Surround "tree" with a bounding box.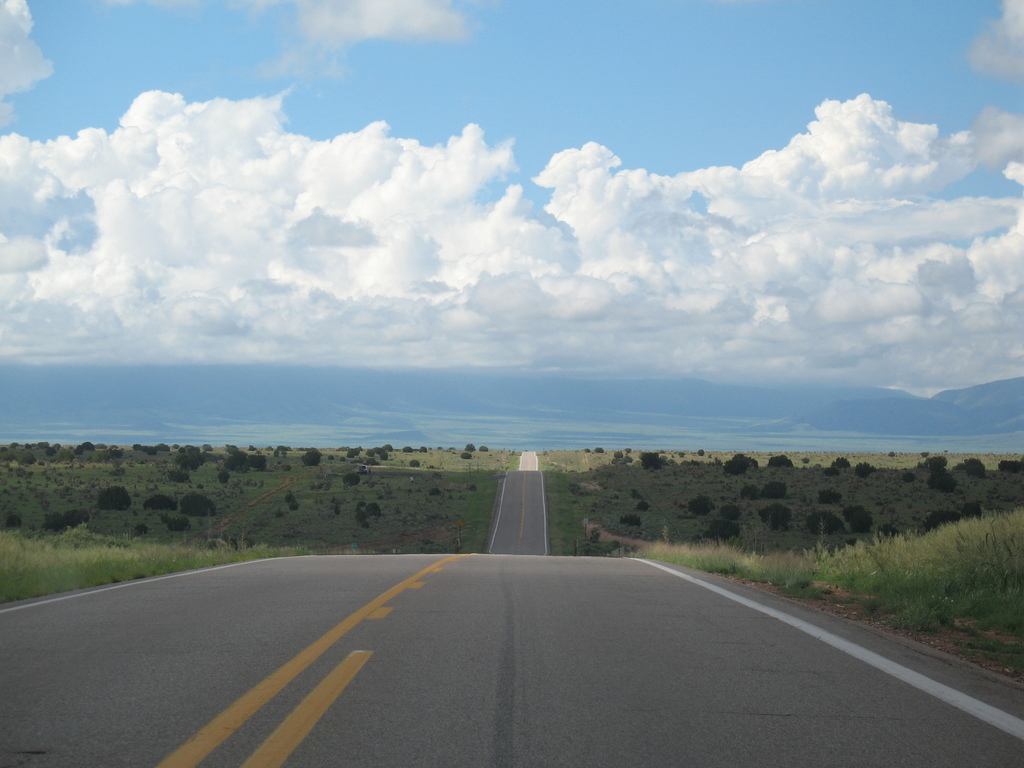
region(178, 495, 215, 520).
